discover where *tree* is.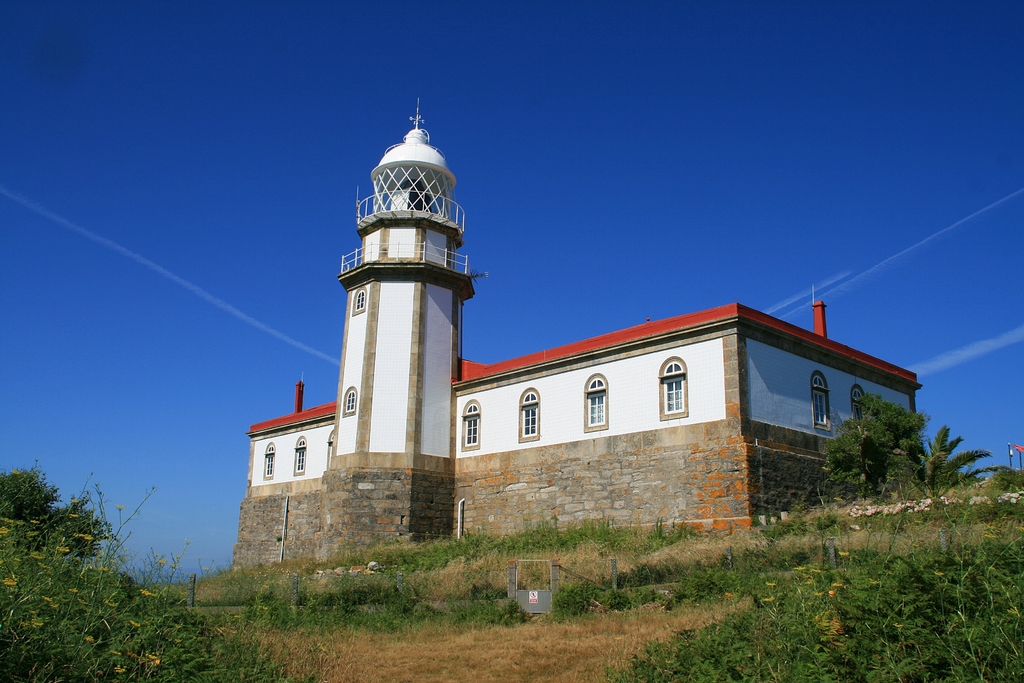
Discovered at 0 468 119 557.
